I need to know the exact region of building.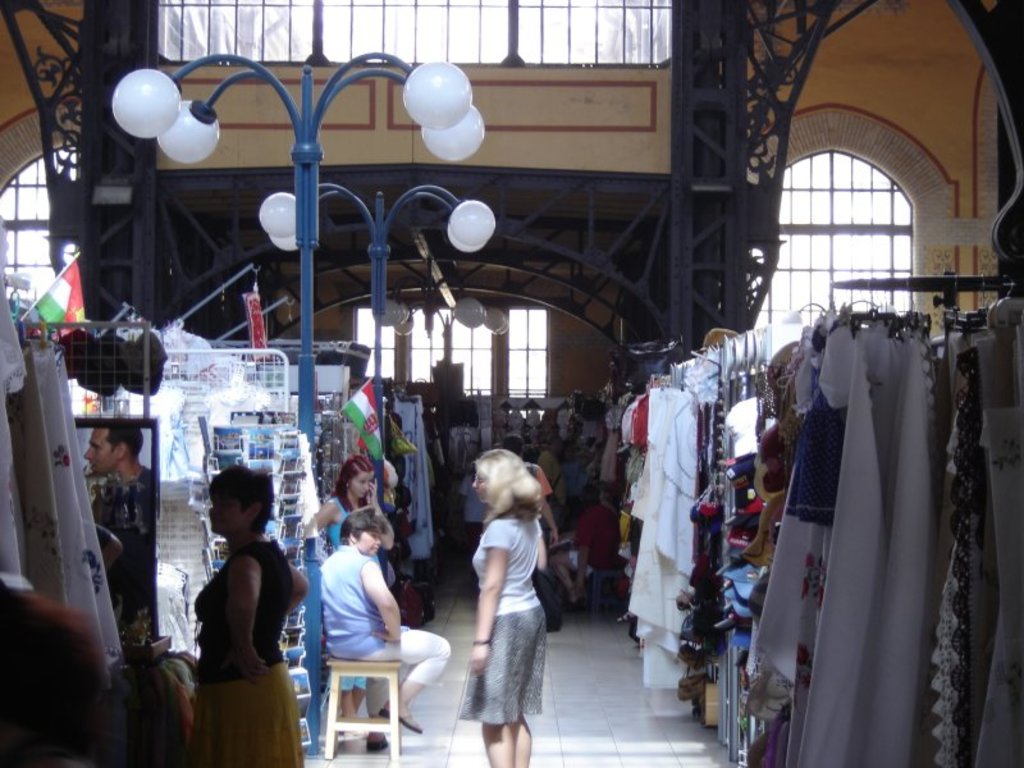
Region: [x1=0, y1=0, x2=1023, y2=767].
